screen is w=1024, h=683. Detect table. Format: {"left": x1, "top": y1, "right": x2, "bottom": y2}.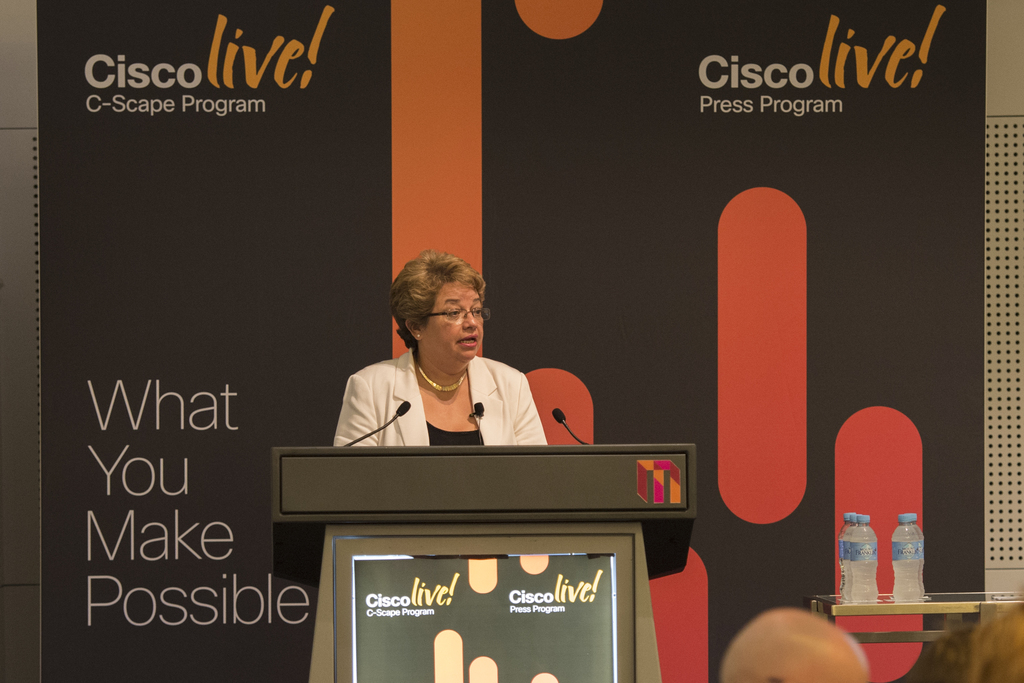
{"left": 273, "top": 440, "right": 700, "bottom": 682}.
